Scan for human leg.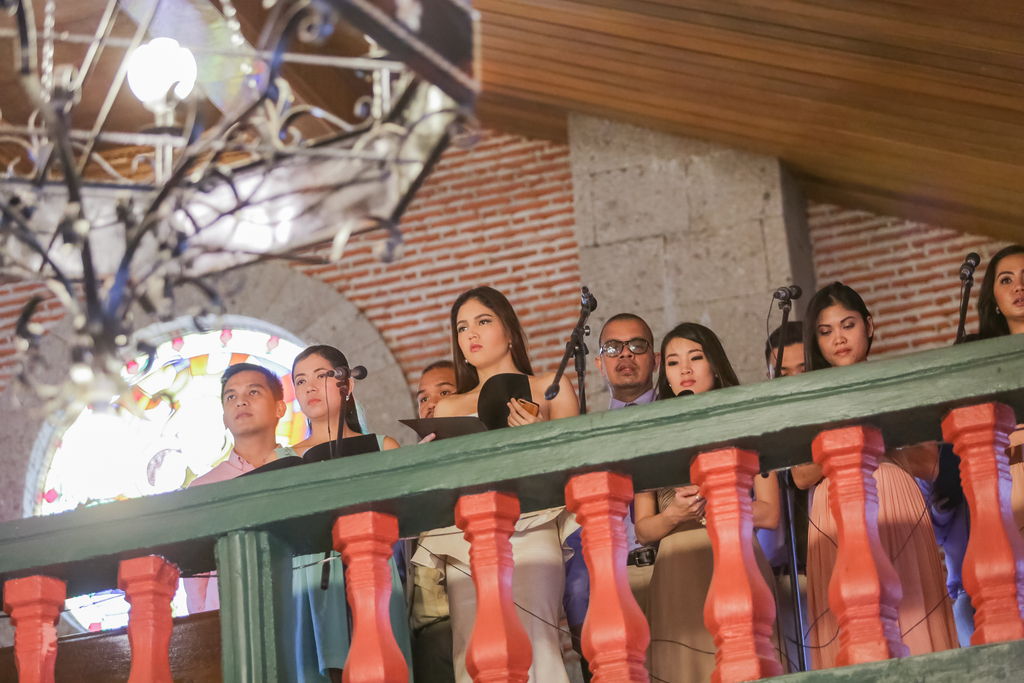
Scan result: select_region(803, 476, 841, 664).
